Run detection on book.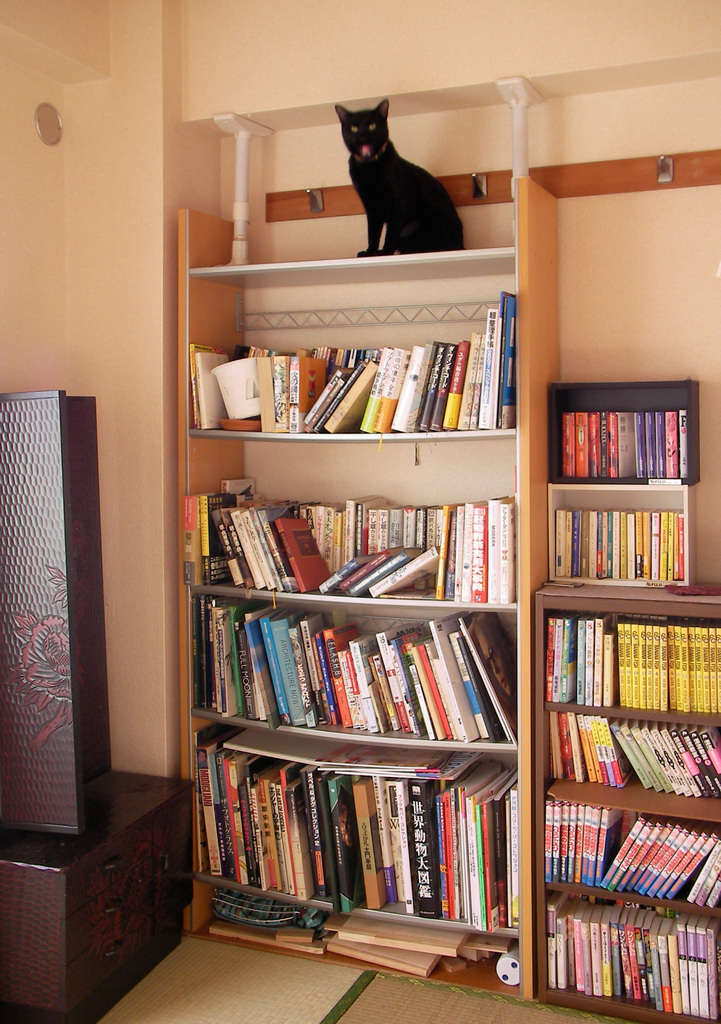
Result: Rect(486, 497, 506, 604).
